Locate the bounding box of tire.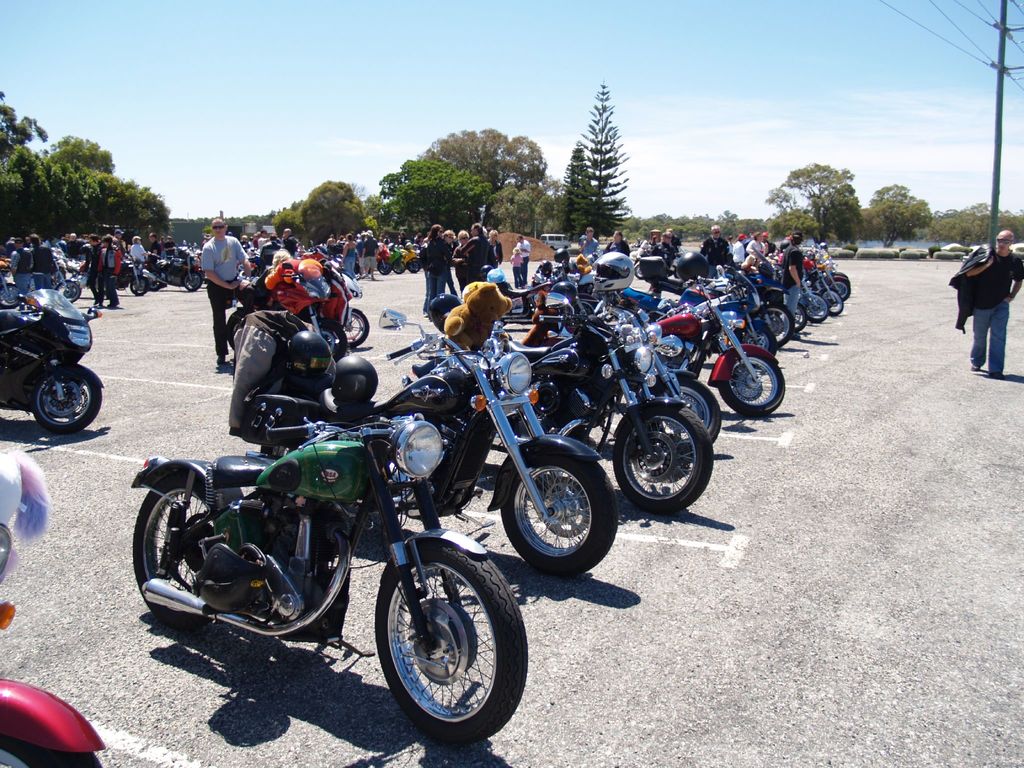
Bounding box: [754,302,795,344].
